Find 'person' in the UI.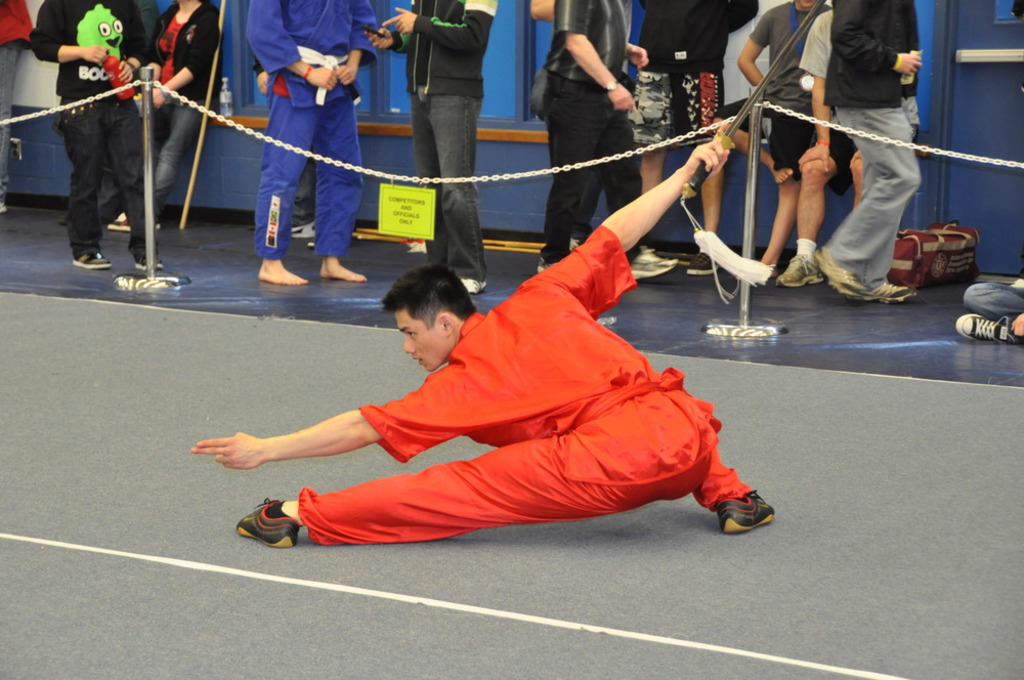
UI element at detection(814, 0, 922, 312).
